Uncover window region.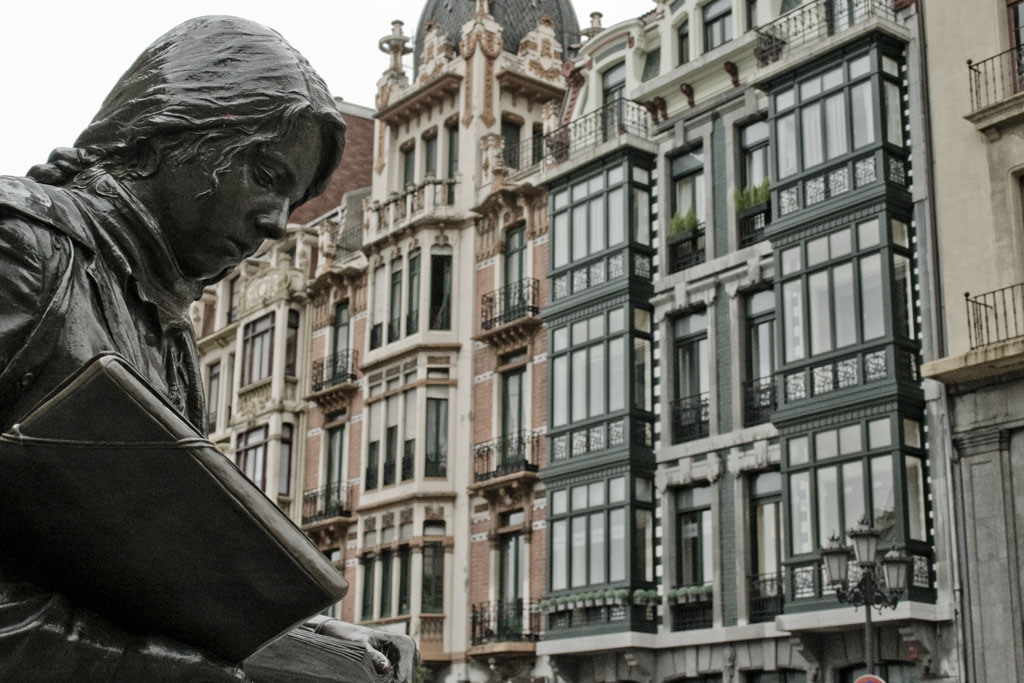
Uncovered: left=392, top=256, right=399, bottom=336.
